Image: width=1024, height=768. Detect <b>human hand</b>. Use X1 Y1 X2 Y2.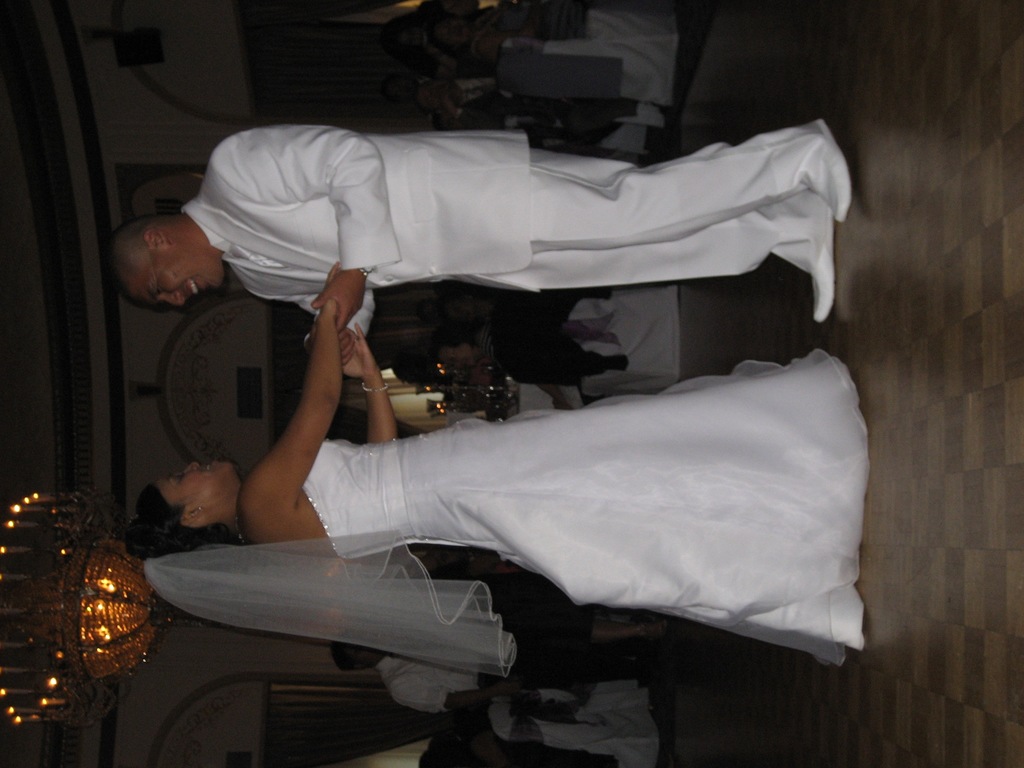
311 317 356 364.
